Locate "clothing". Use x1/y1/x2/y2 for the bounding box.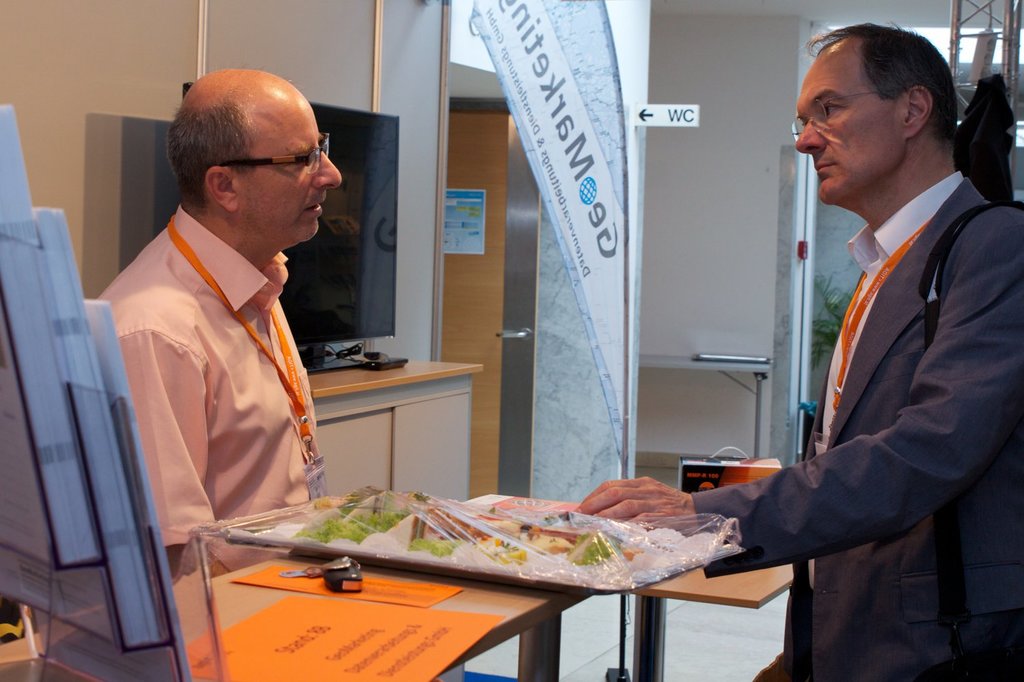
960/102/1023/195.
